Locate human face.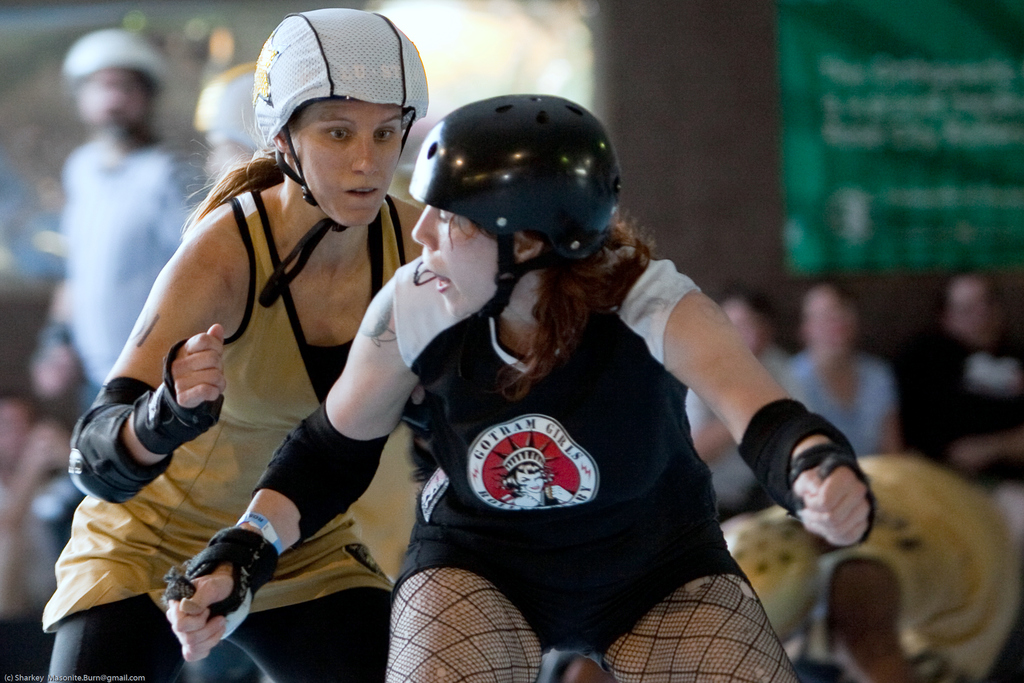
Bounding box: 410:208:511:313.
